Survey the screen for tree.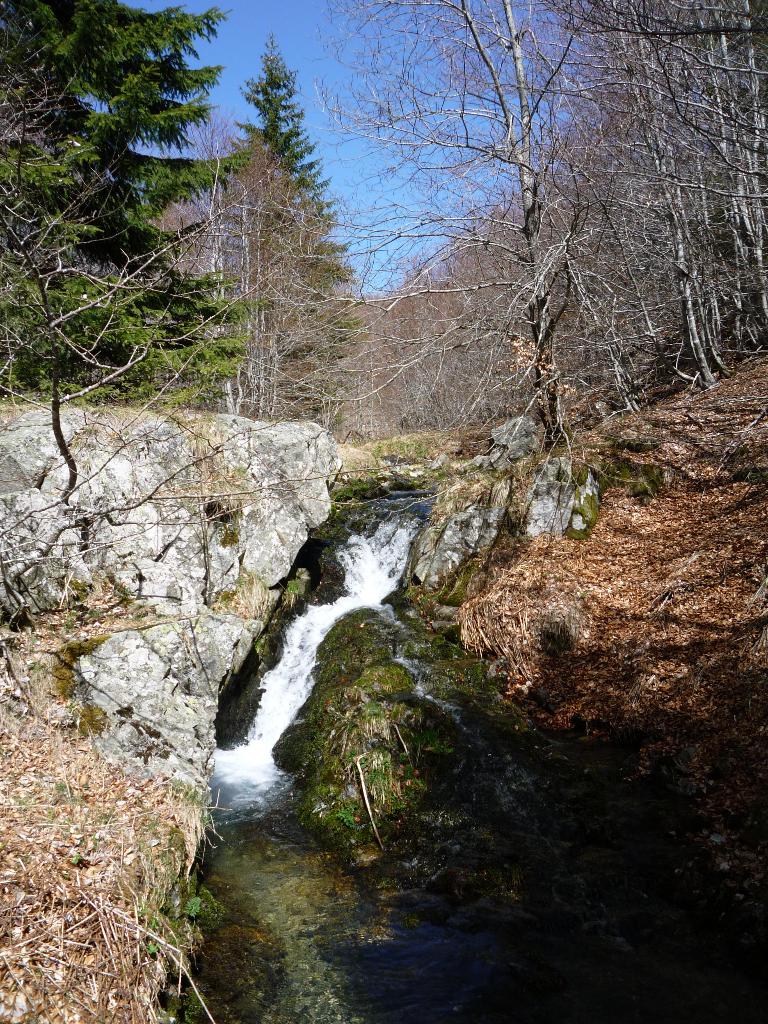
Survey found: <bbox>0, 0, 380, 511</bbox>.
